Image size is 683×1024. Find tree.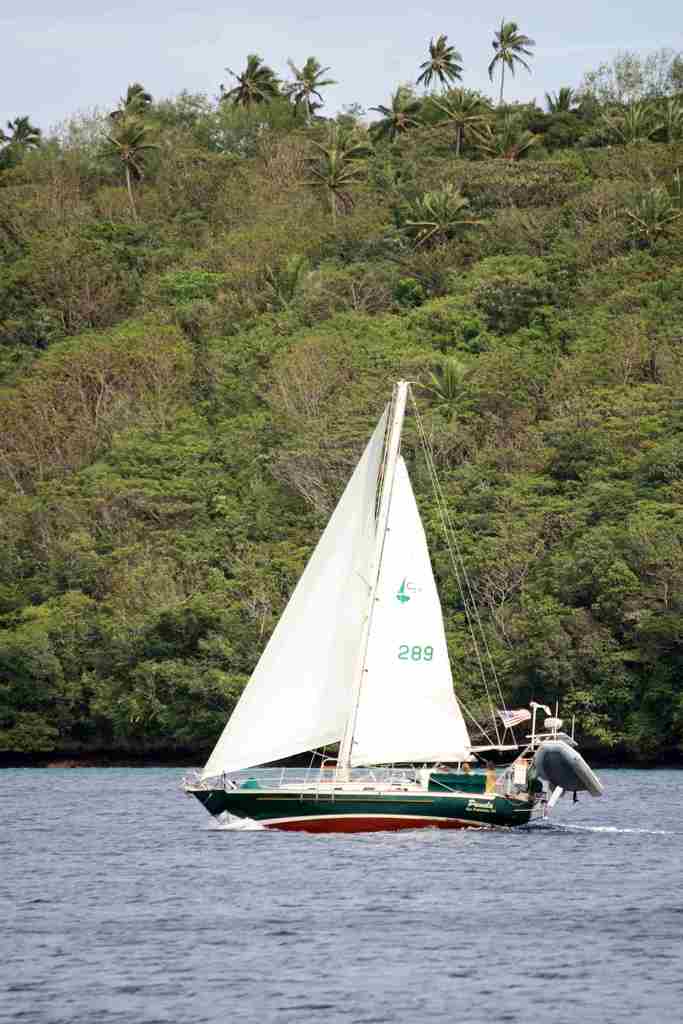
292 138 377 228.
